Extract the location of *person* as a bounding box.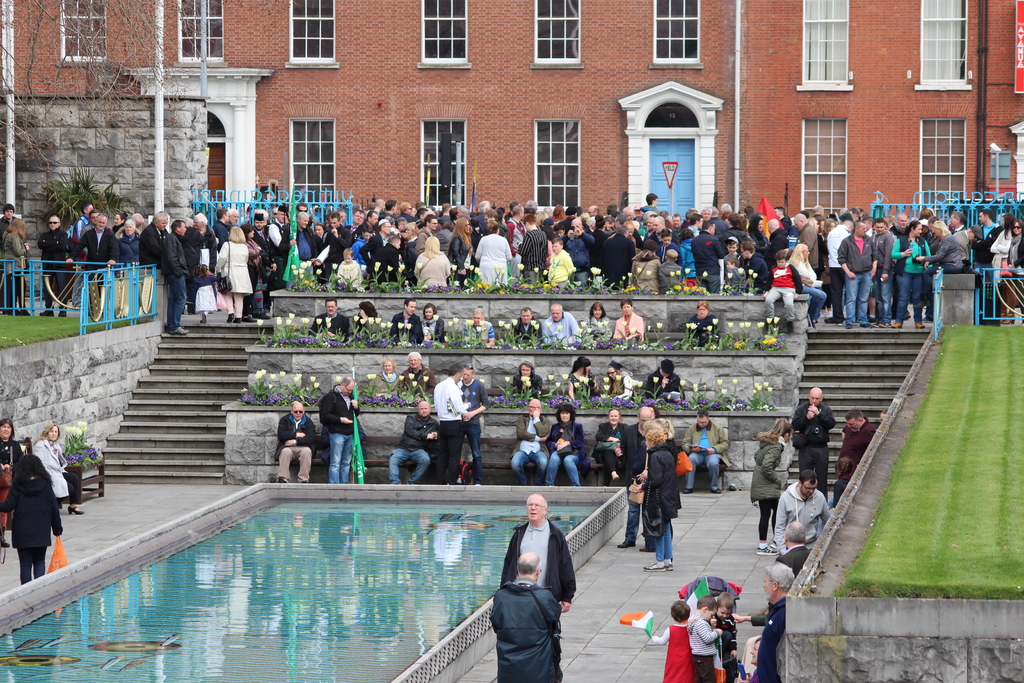
bbox(474, 217, 515, 285).
